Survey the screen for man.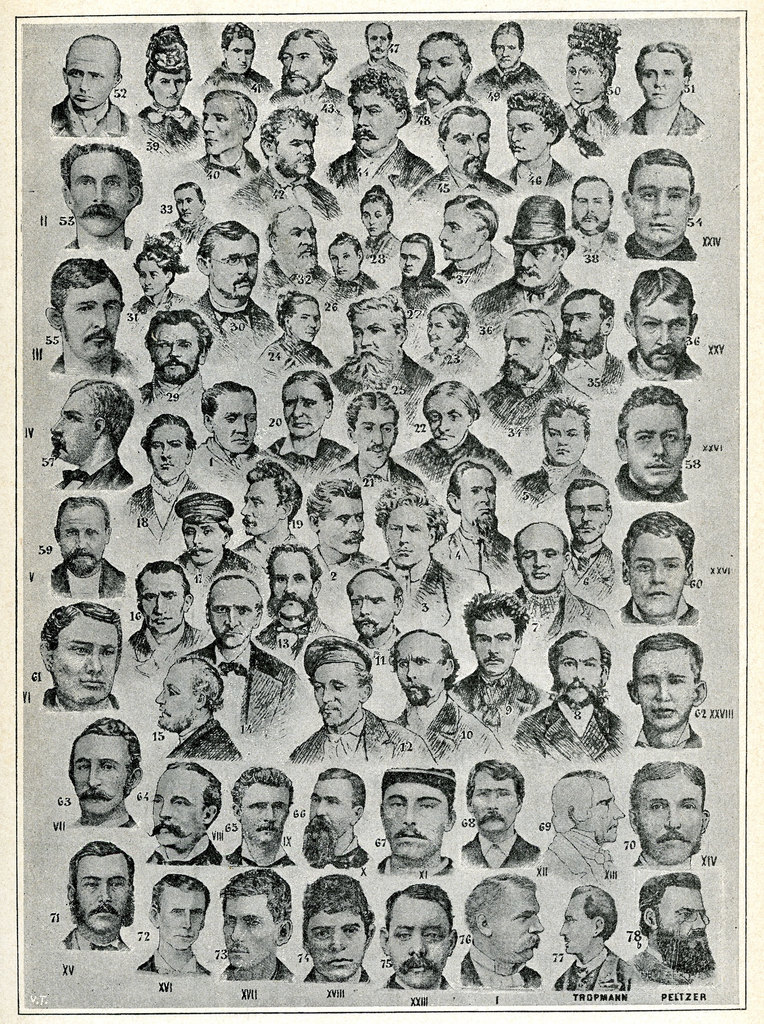
Survey found: region(301, 767, 371, 872).
